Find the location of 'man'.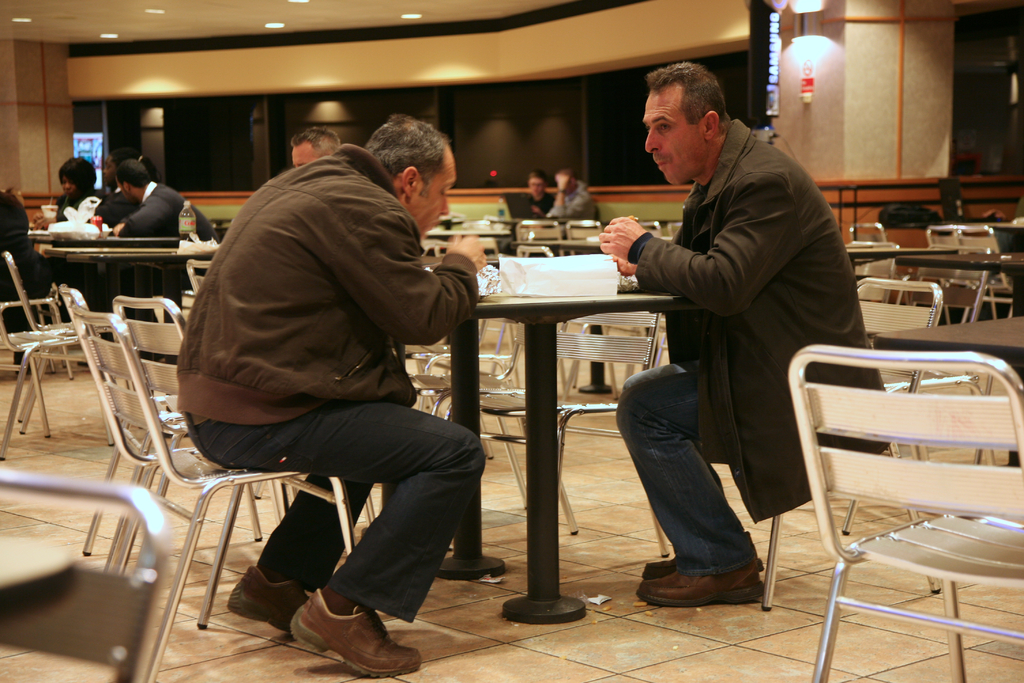
Location: rect(76, 147, 171, 230).
